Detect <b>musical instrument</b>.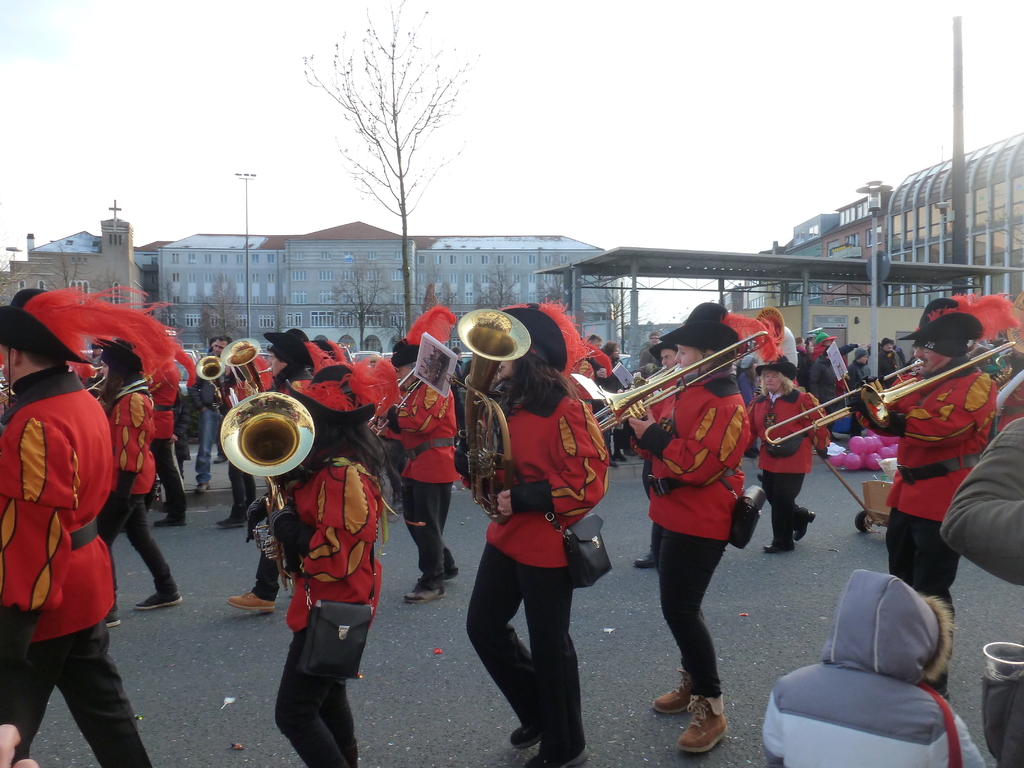
Detected at (205,390,326,511).
